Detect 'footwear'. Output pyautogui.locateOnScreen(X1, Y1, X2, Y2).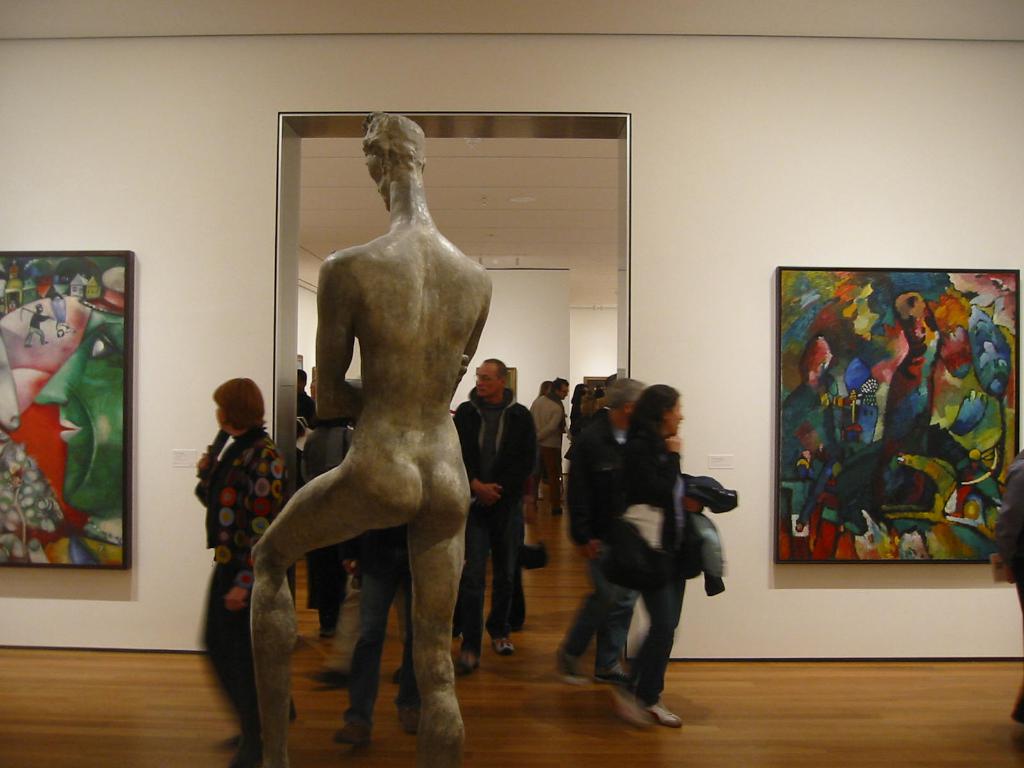
pyautogui.locateOnScreen(223, 743, 263, 767).
